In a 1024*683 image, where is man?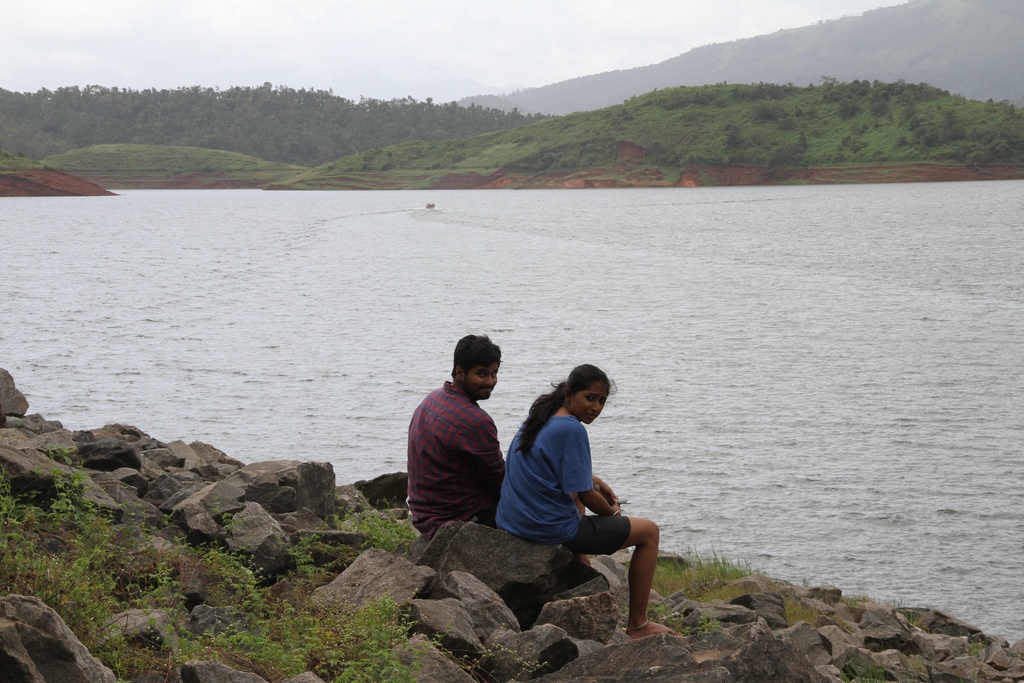
locate(408, 336, 519, 560).
